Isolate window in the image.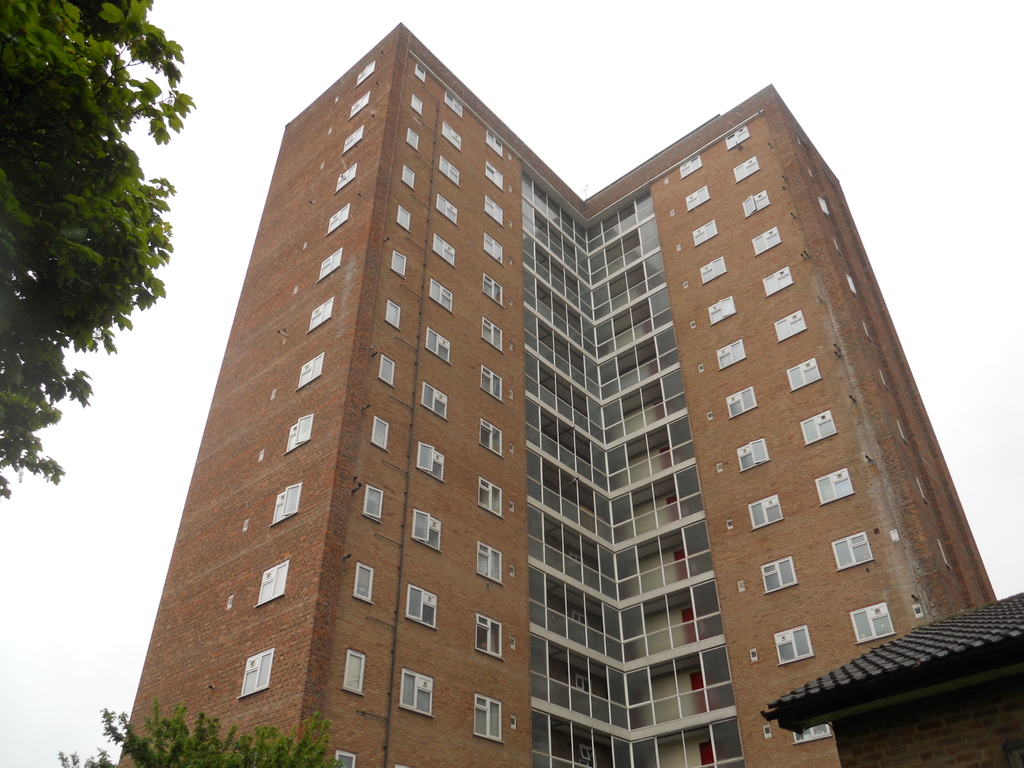
Isolated region: bbox=[416, 444, 451, 484].
